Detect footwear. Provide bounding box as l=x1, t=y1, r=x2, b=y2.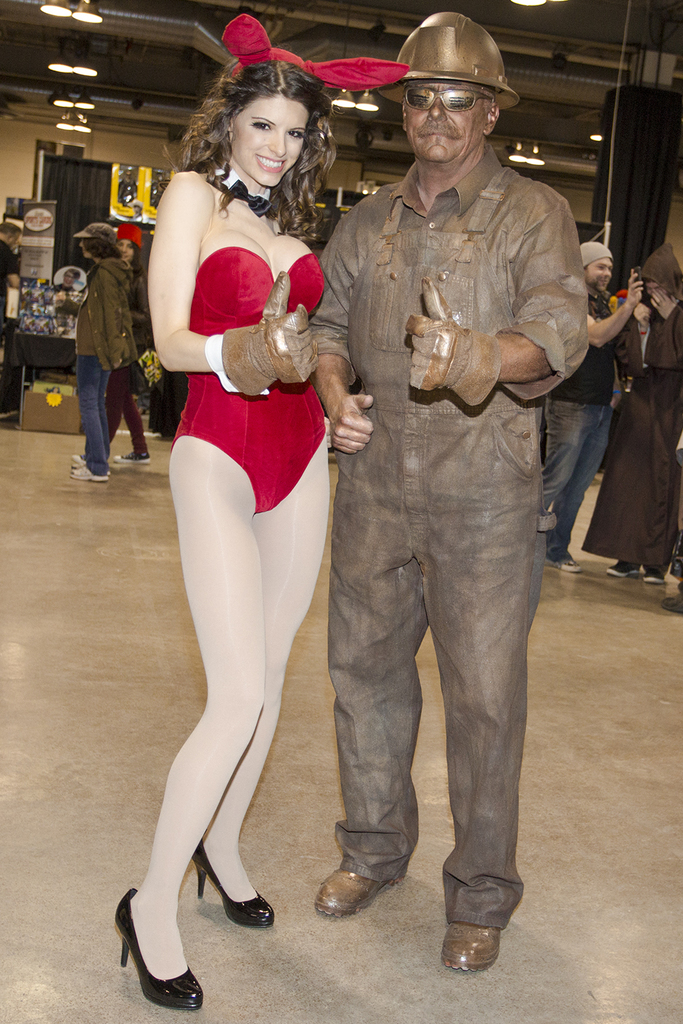
l=190, t=841, r=277, b=938.
